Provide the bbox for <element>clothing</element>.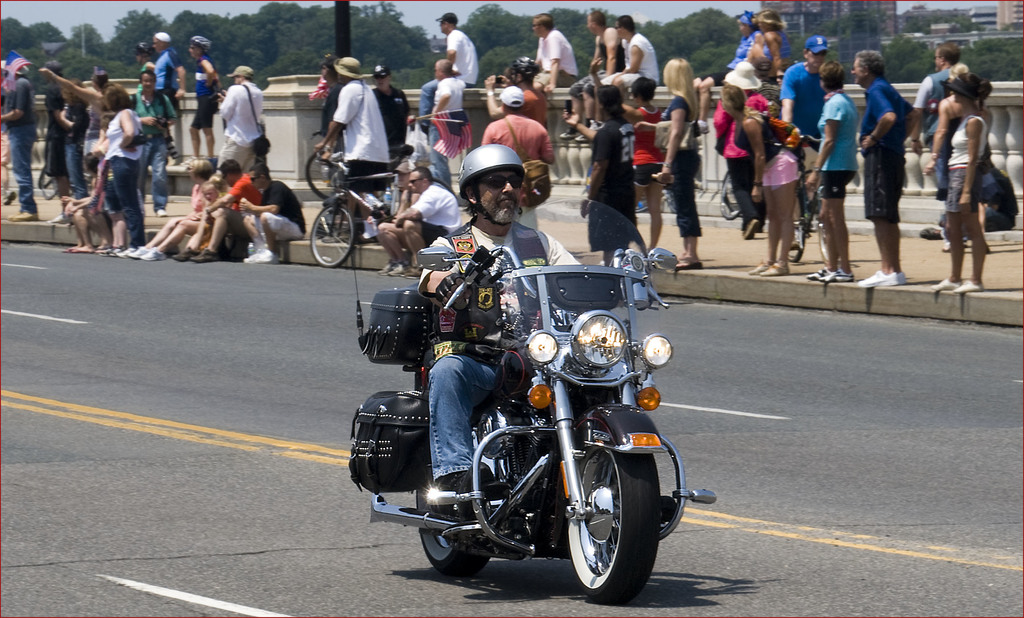
box(332, 81, 393, 189).
